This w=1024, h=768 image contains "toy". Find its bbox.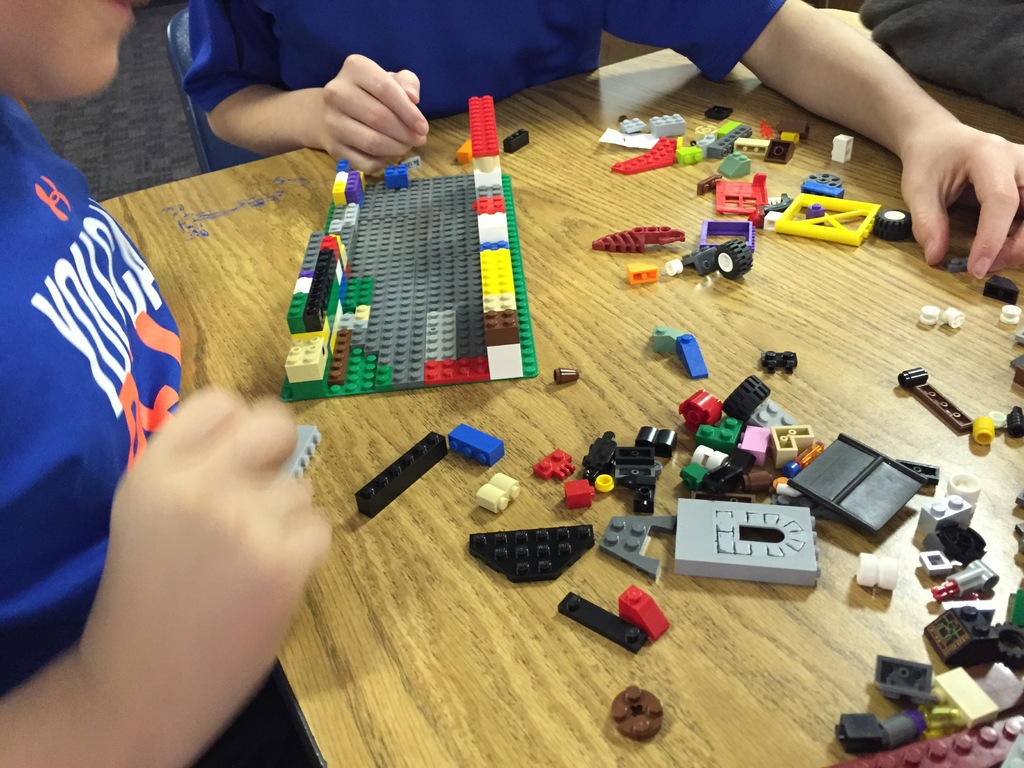
[left=273, top=426, right=323, bottom=490].
